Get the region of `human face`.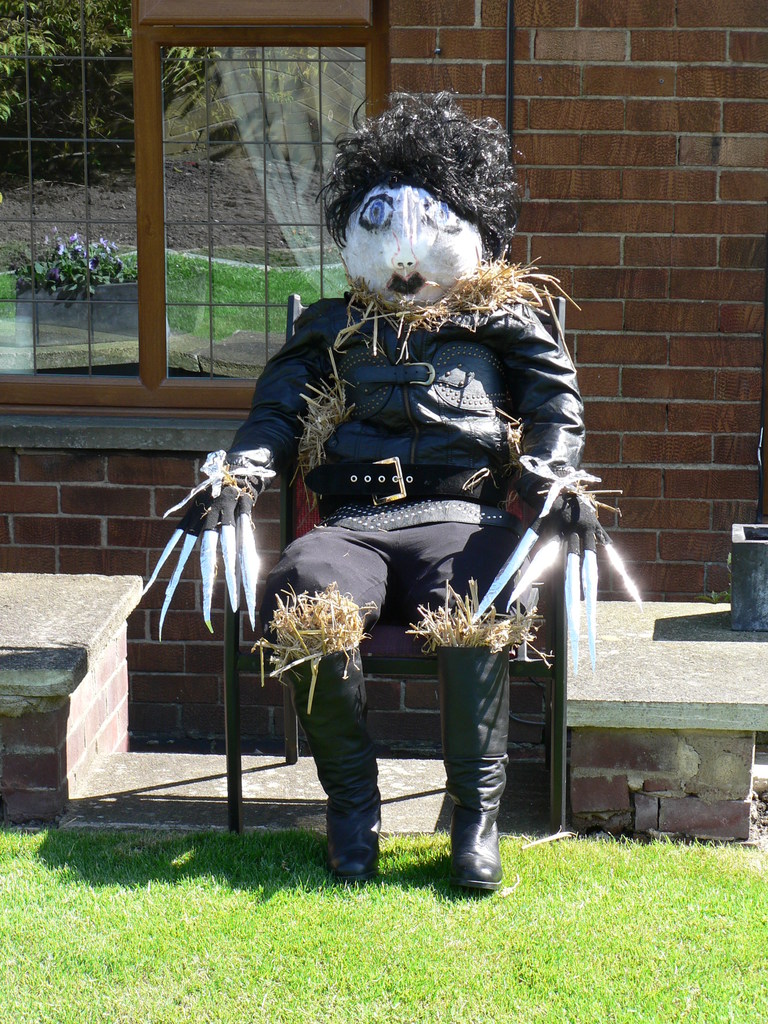
crop(337, 175, 493, 289).
